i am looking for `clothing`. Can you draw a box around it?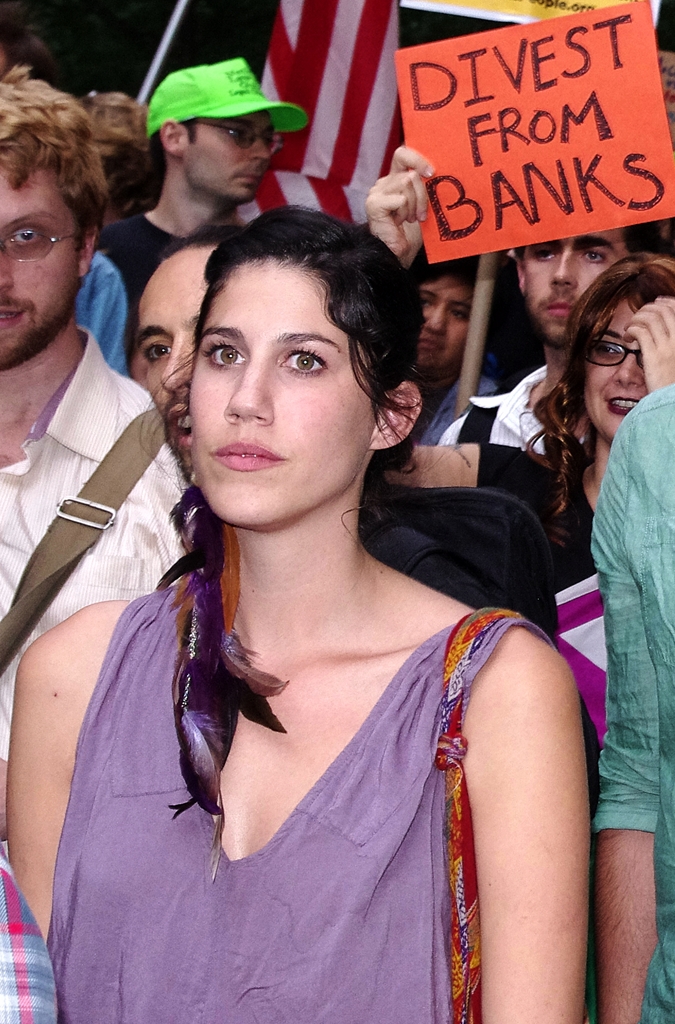
Sure, the bounding box is x1=85, y1=207, x2=219, y2=328.
